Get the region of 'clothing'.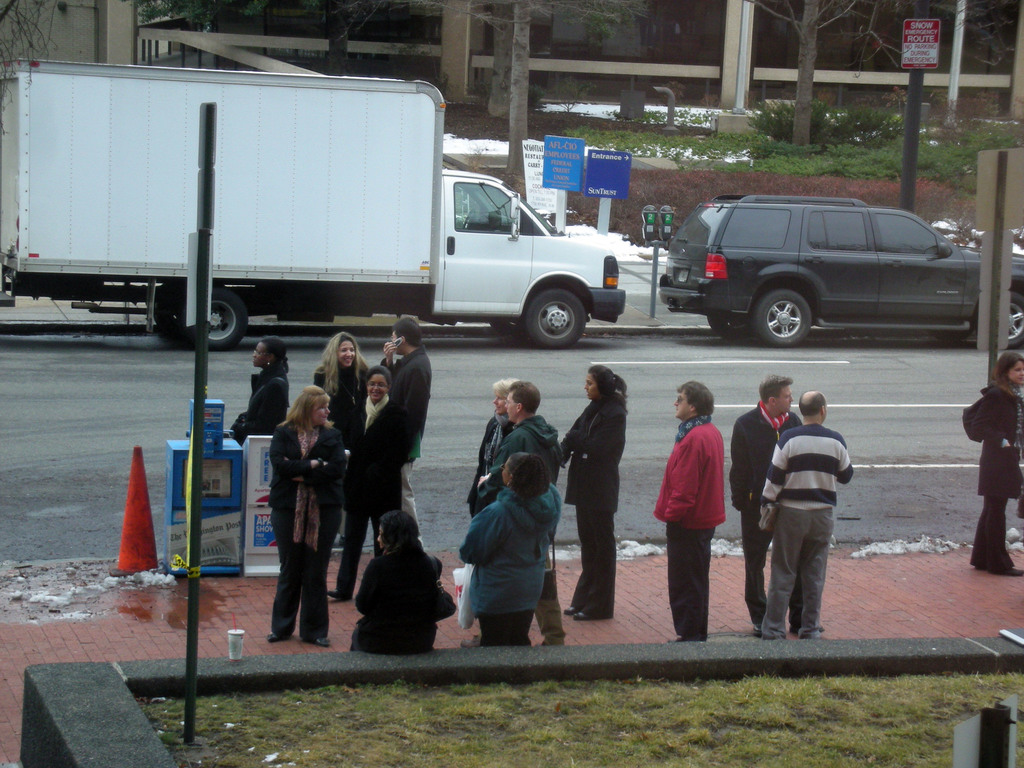
460:490:565:646.
